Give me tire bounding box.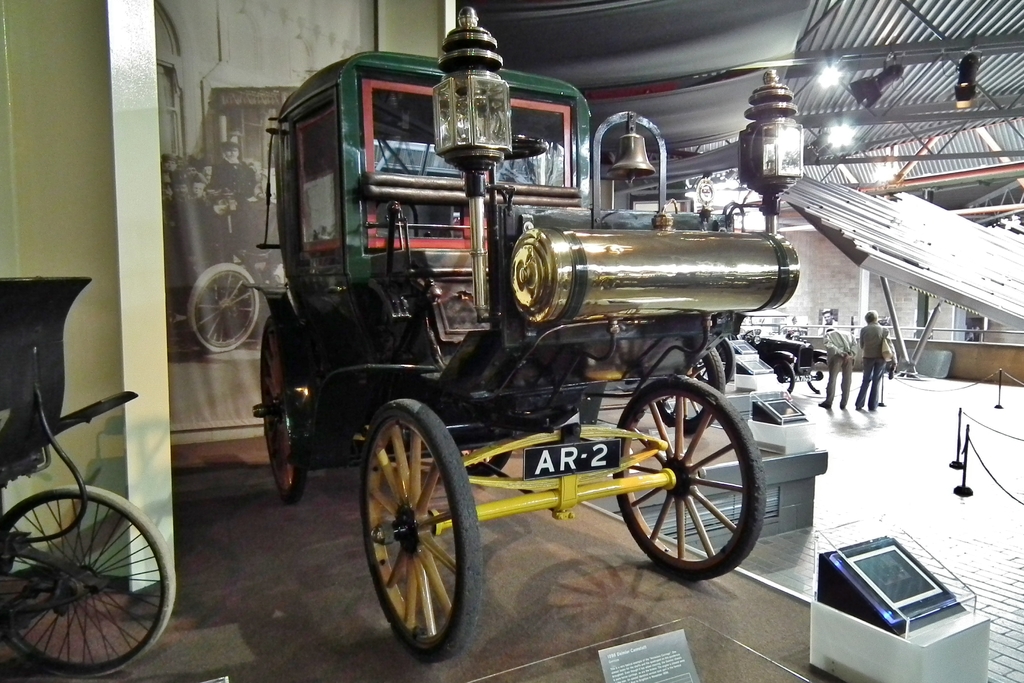
bbox(189, 263, 257, 352).
